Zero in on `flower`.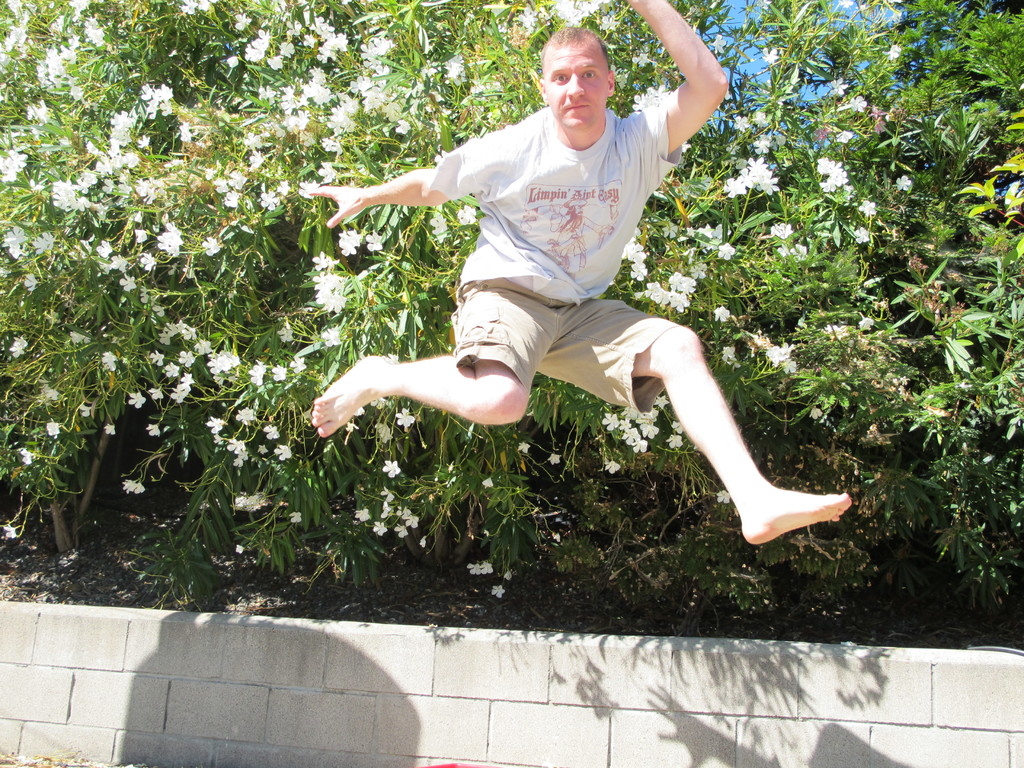
Zeroed in: l=287, t=506, r=305, b=527.
